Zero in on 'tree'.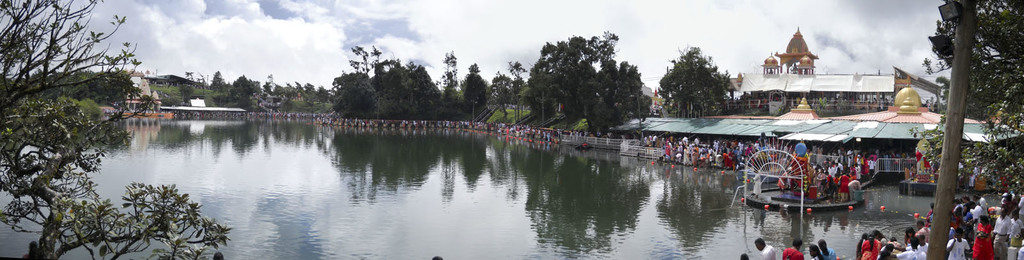
Zeroed in: detection(520, 29, 652, 134).
